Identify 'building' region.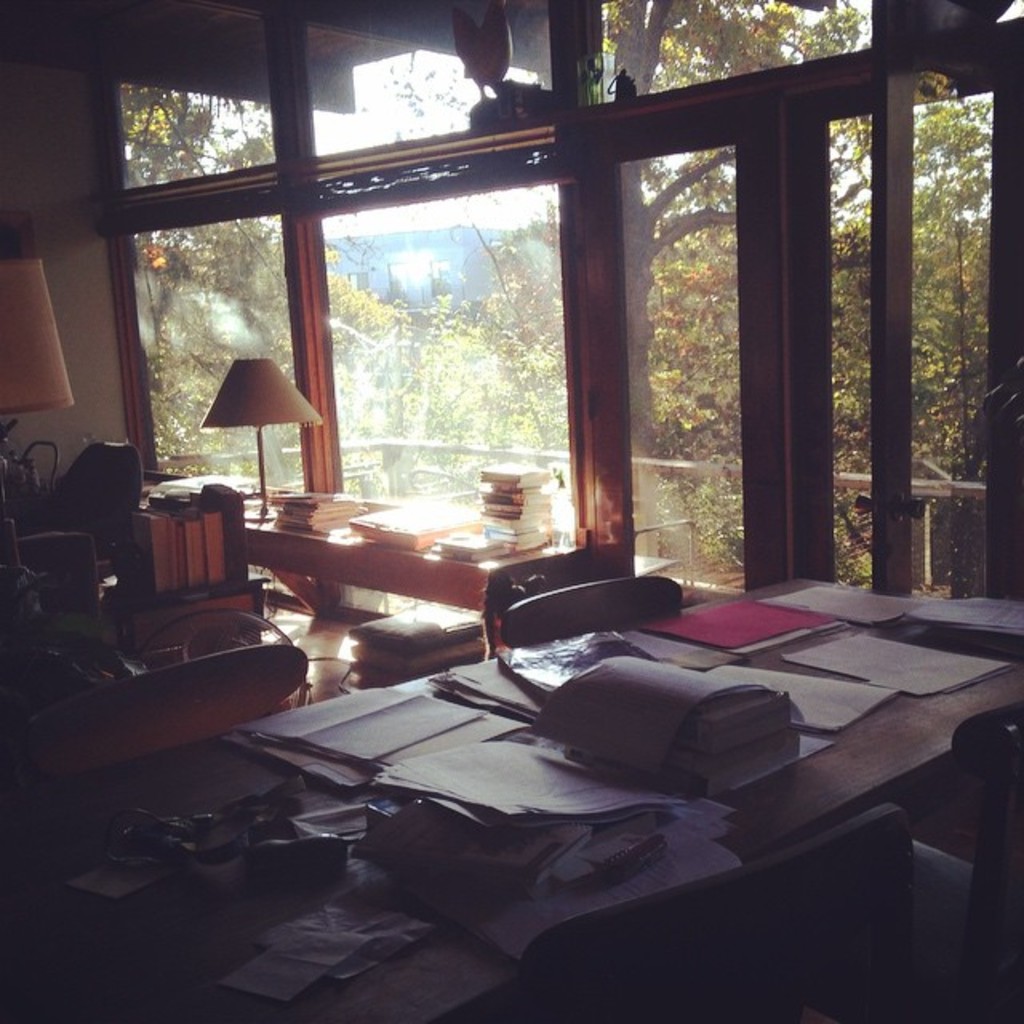
Region: rect(0, 0, 1022, 1022).
